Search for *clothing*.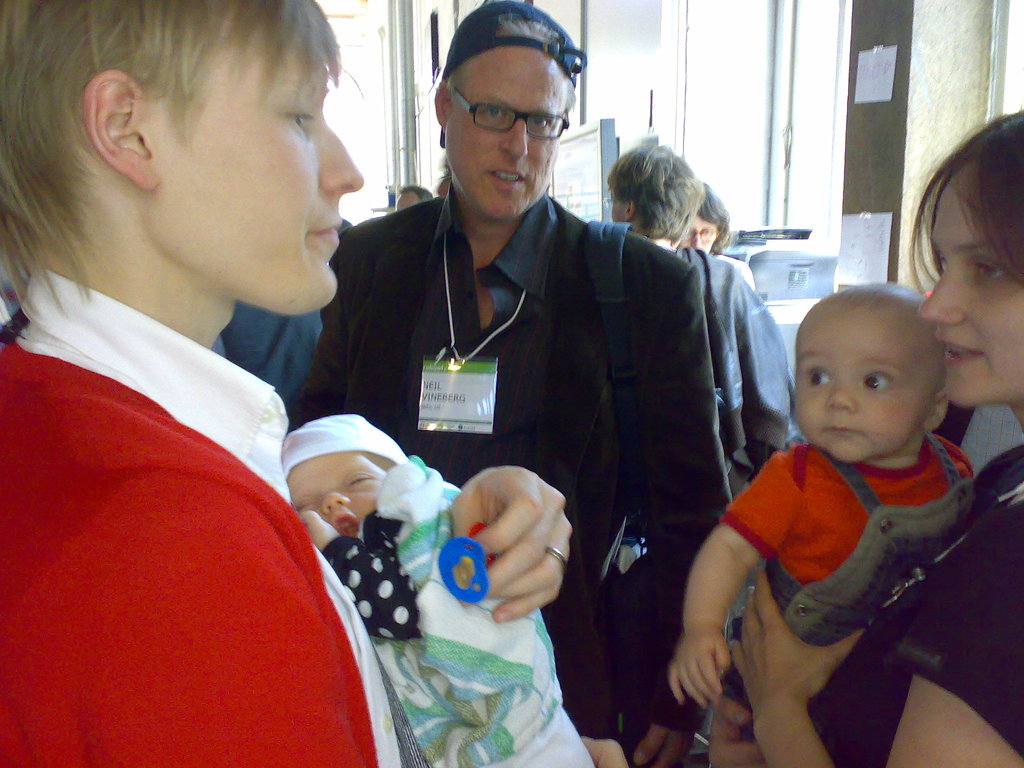
Found at [left=3, top=271, right=633, bottom=767].
